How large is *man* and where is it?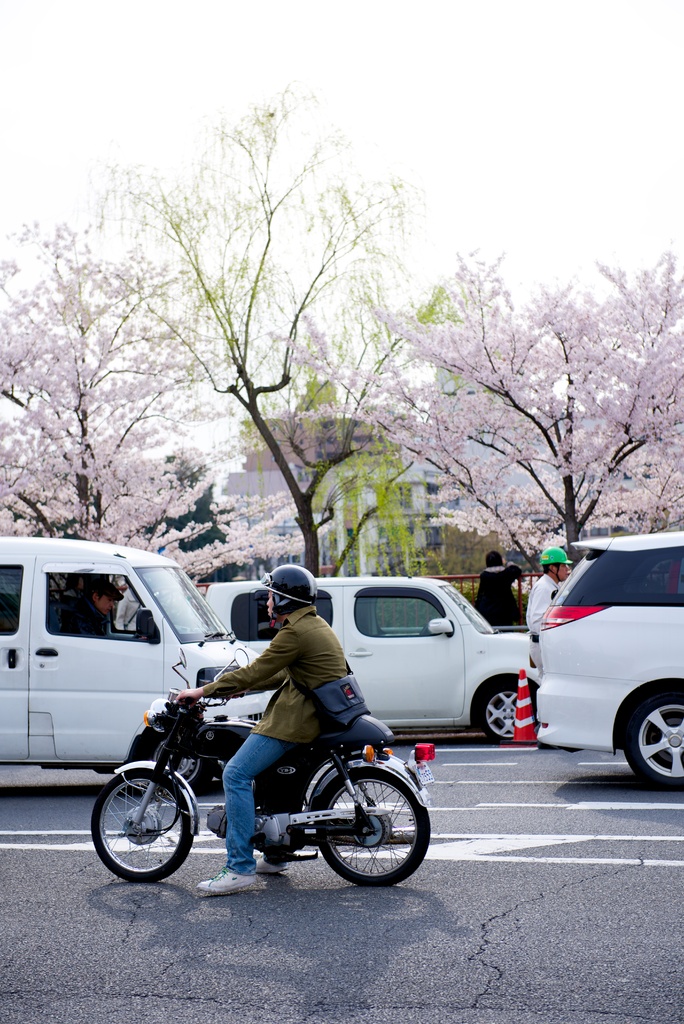
Bounding box: crop(525, 543, 576, 660).
